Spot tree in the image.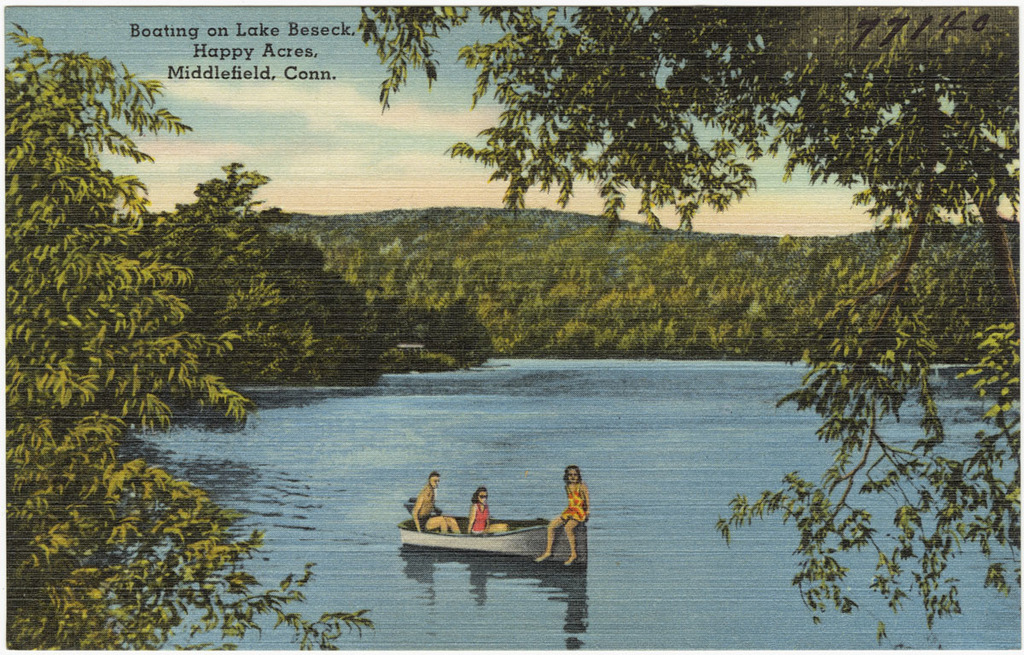
tree found at (265, 235, 352, 368).
